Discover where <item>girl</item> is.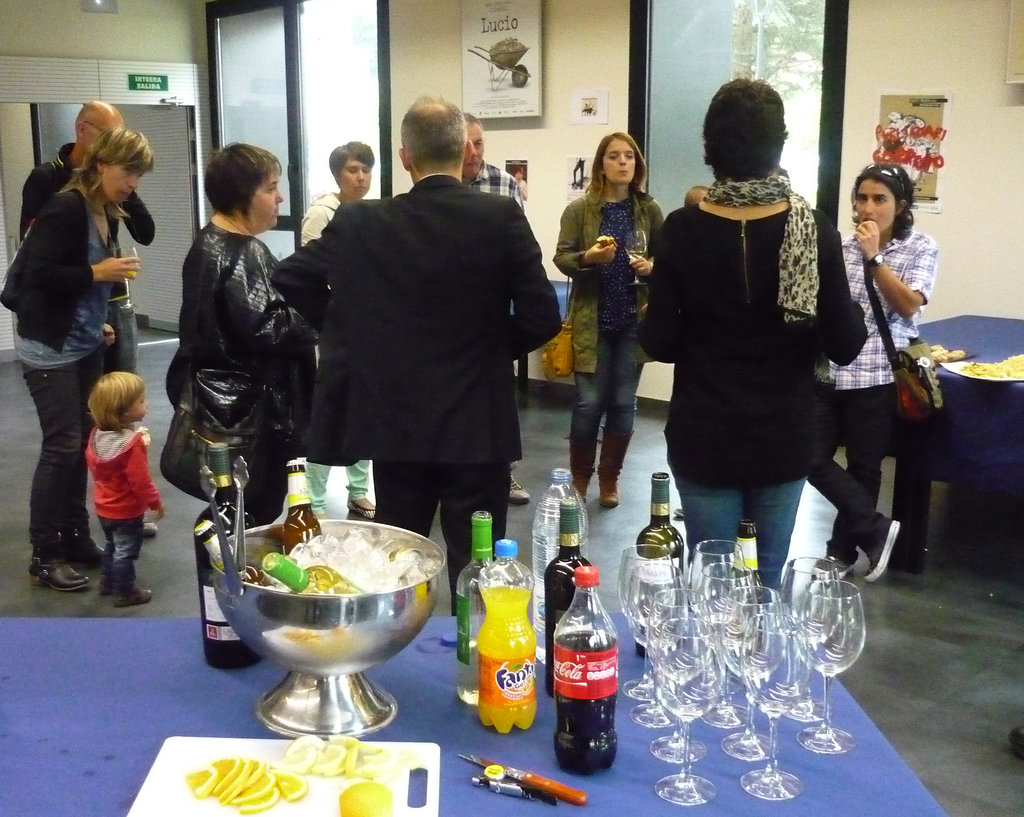
Discovered at (left=554, top=134, right=668, bottom=509).
